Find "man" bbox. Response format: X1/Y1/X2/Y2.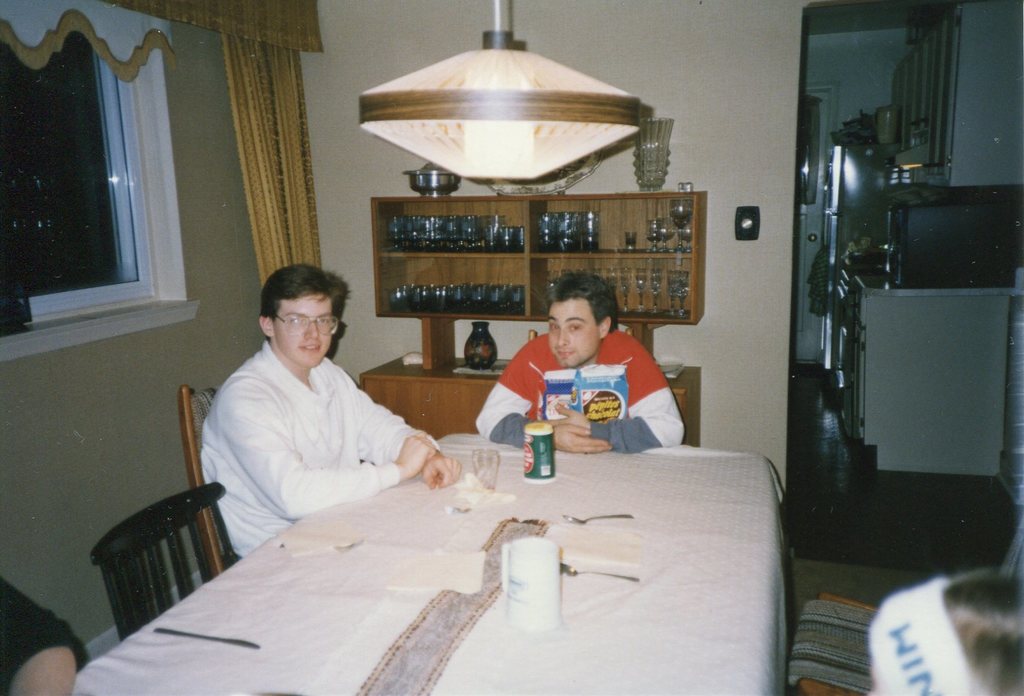
179/255/455/548.
